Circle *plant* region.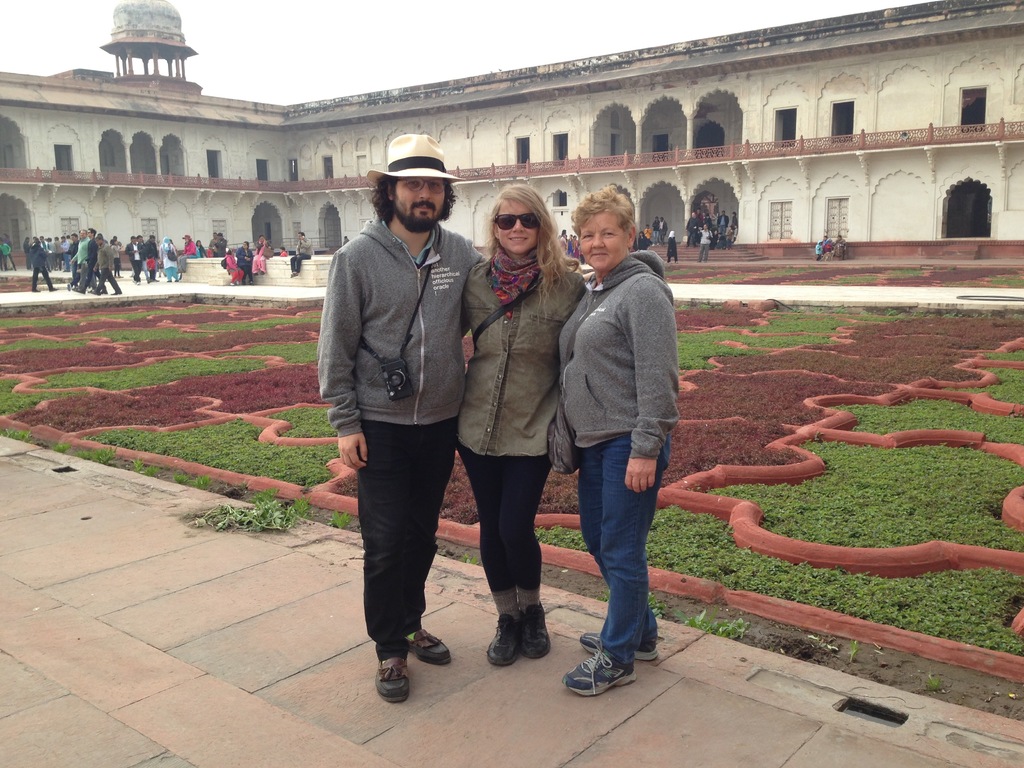
Region: box(324, 504, 359, 541).
